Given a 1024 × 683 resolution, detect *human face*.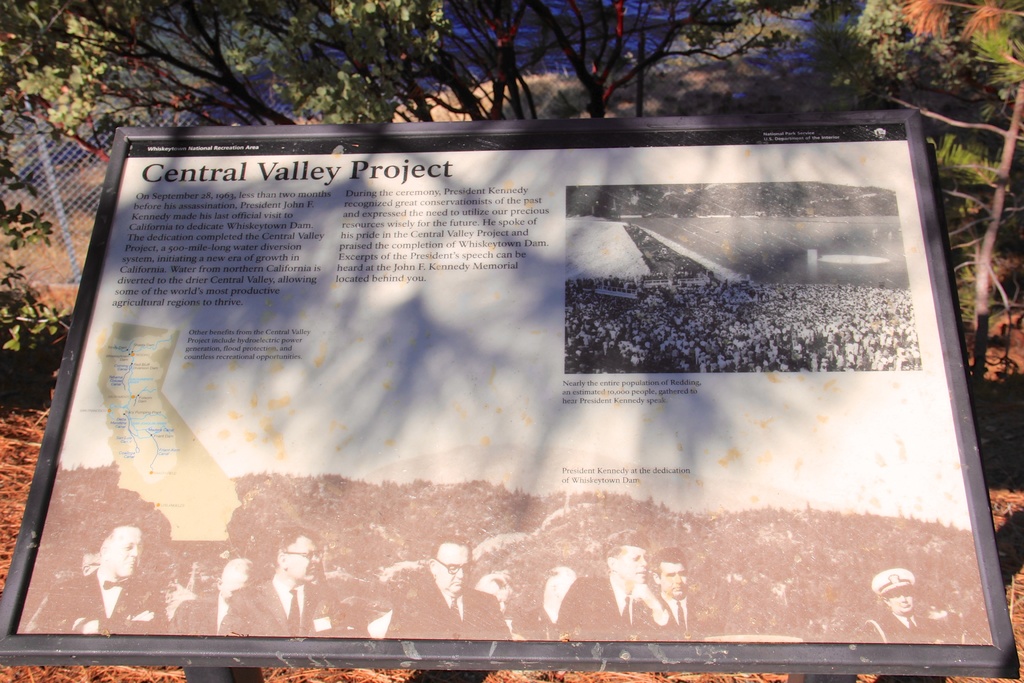
436 547 467 589.
